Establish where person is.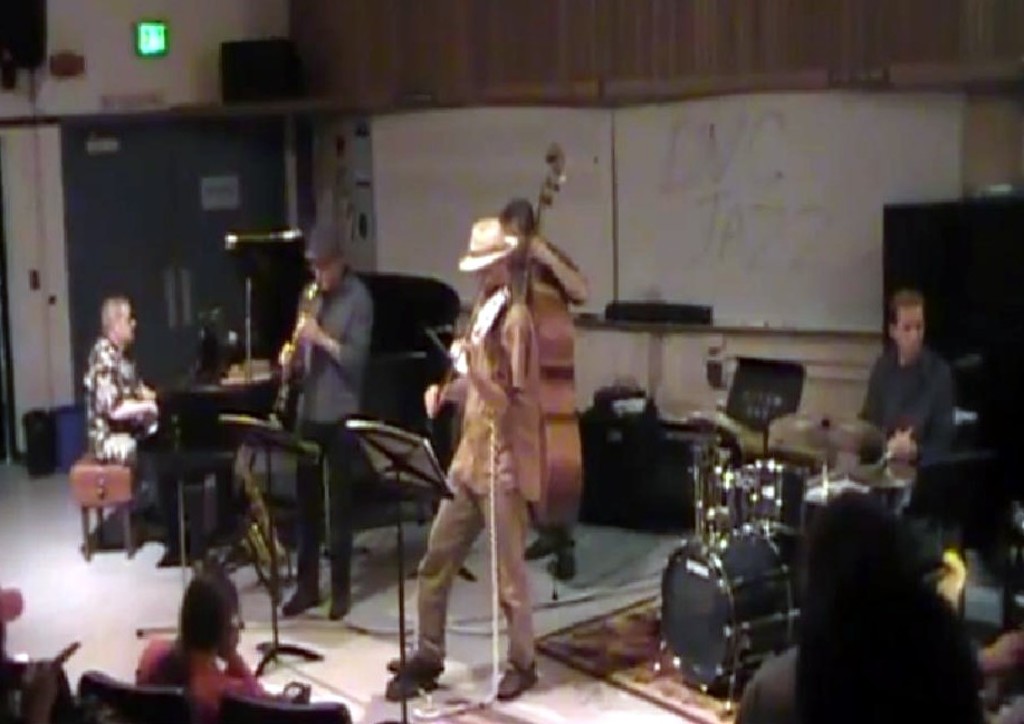
Established at 279:219:369:627.
